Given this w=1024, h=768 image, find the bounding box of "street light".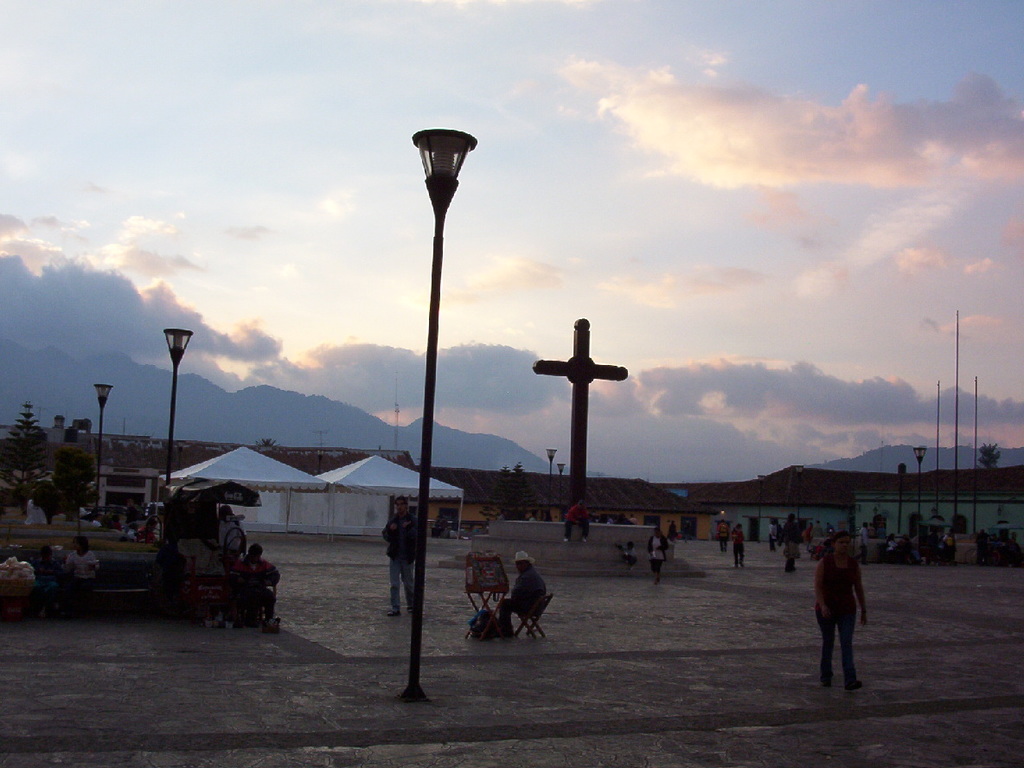
bbox=[541, 446, 560, 522].
